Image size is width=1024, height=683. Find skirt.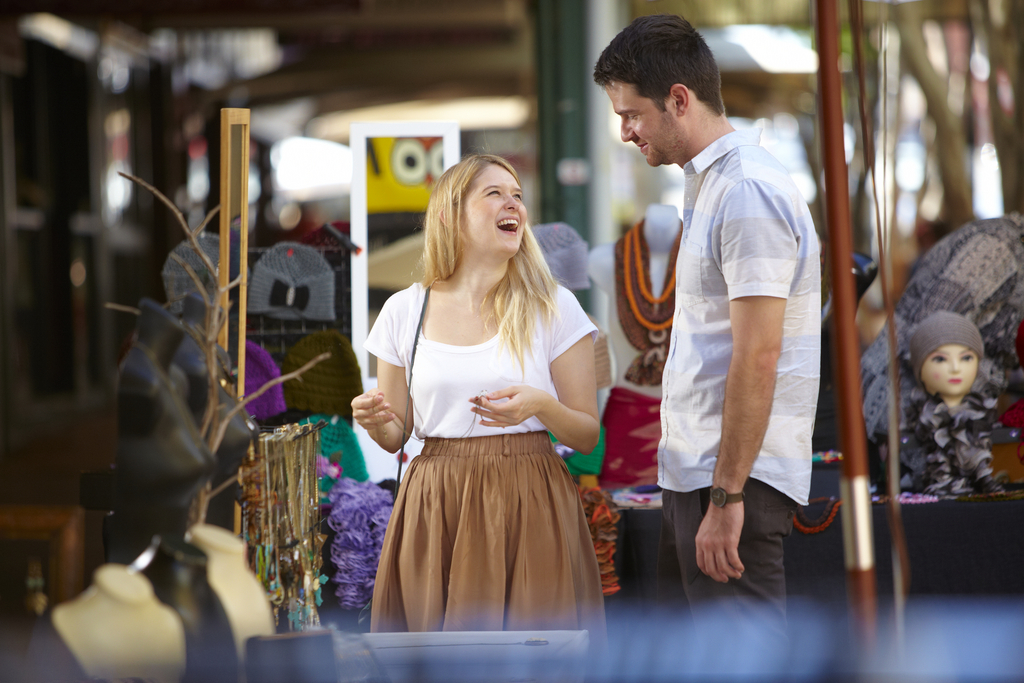
<box>368,435,608,658</box>.
